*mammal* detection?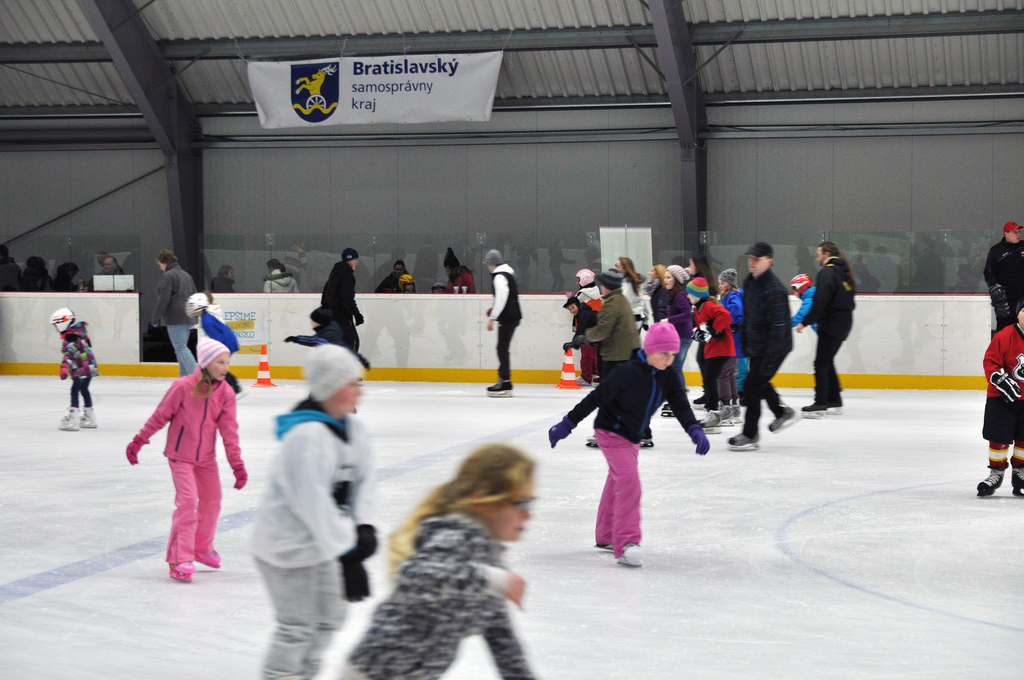
region(150, 252, 204, 371)
